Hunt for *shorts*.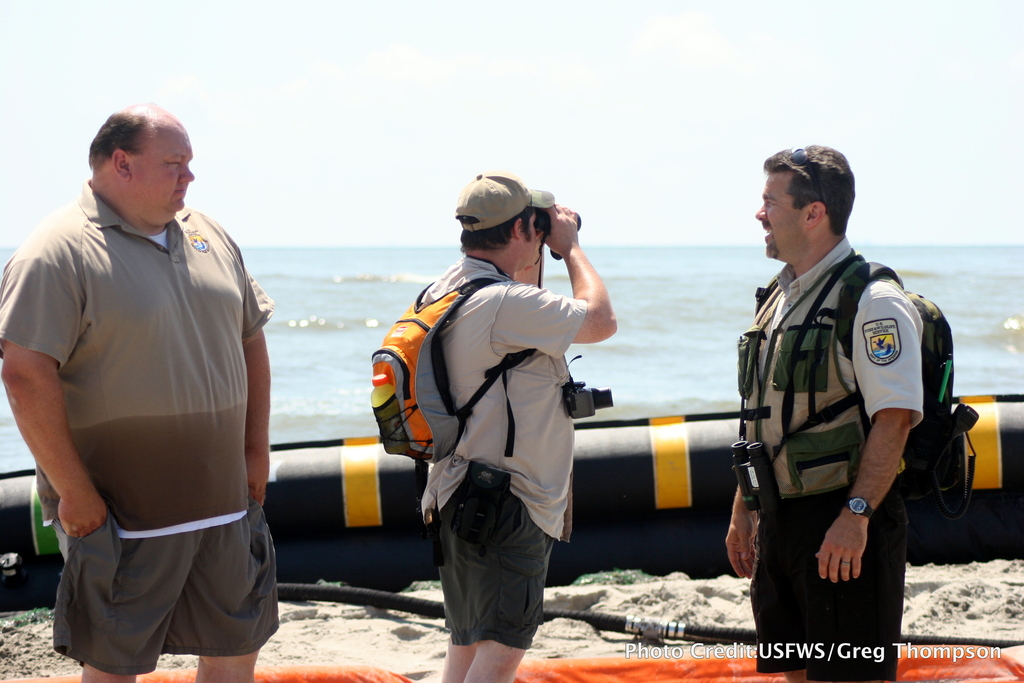
Hunted down at pyautogui.locateOnScreen(63, 519, 287, 657).
